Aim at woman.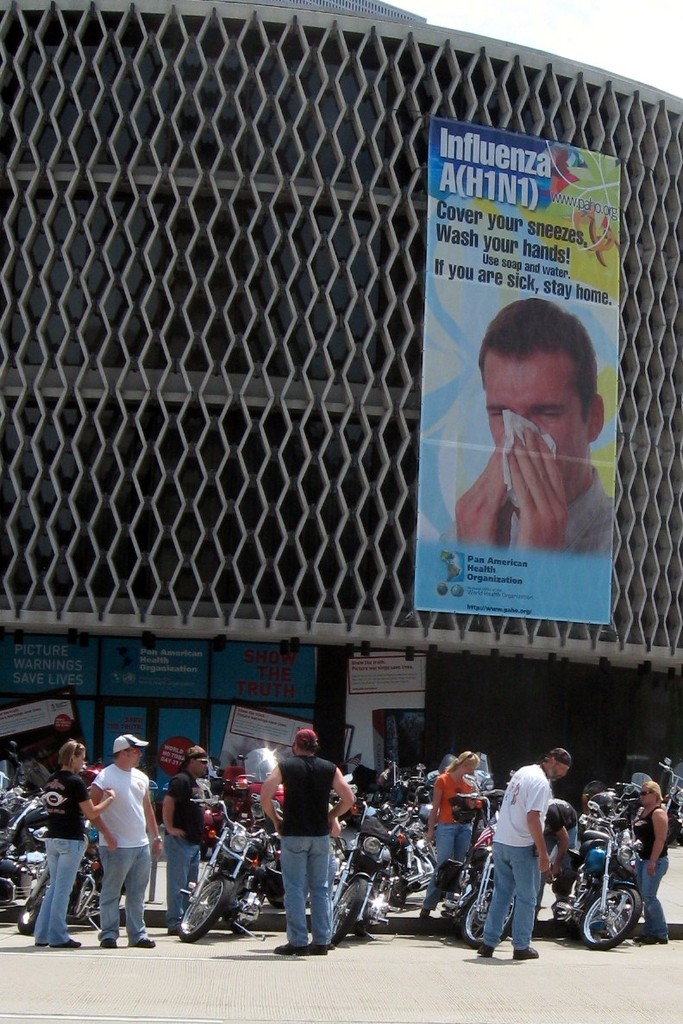
Aimed at 419, 749, 484, 921.
